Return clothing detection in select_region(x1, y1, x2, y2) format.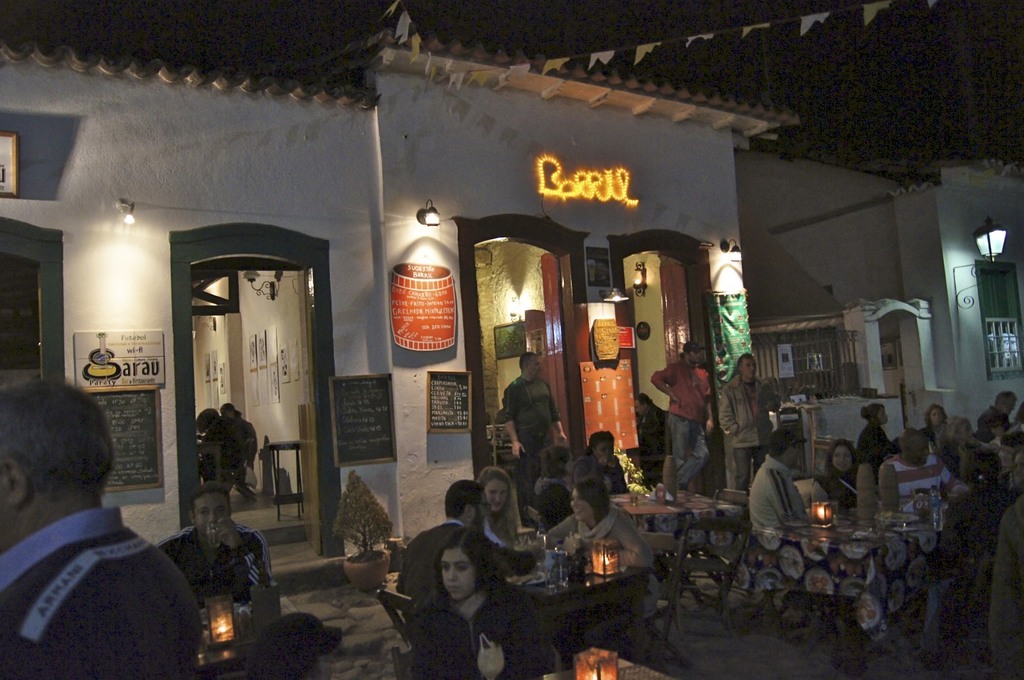
select_region(570, 444, 636, 489).
